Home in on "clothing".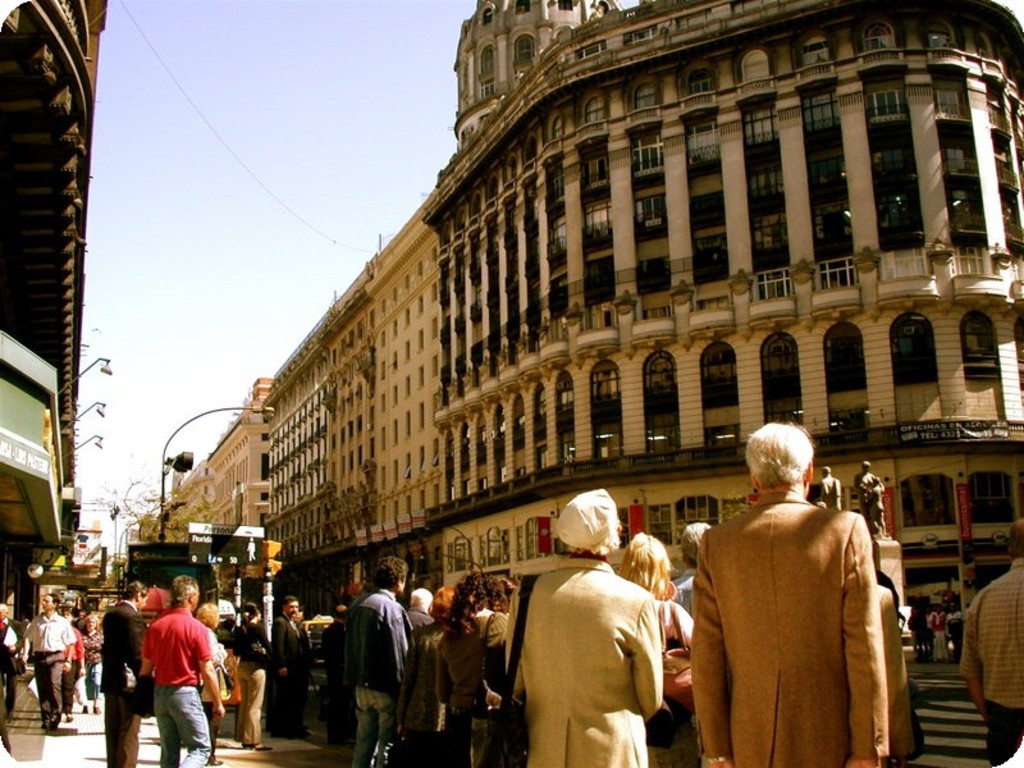
Homed in at 138:602:214:767.
